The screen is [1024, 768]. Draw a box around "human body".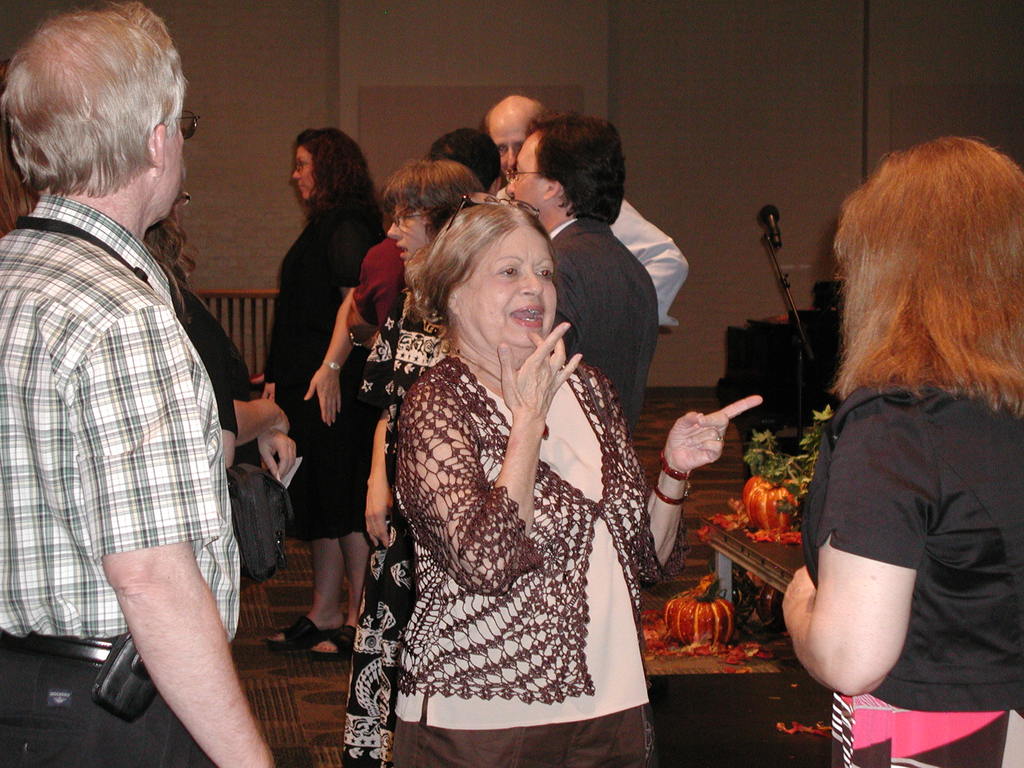
bbox=[271, 193, 385, 652].
